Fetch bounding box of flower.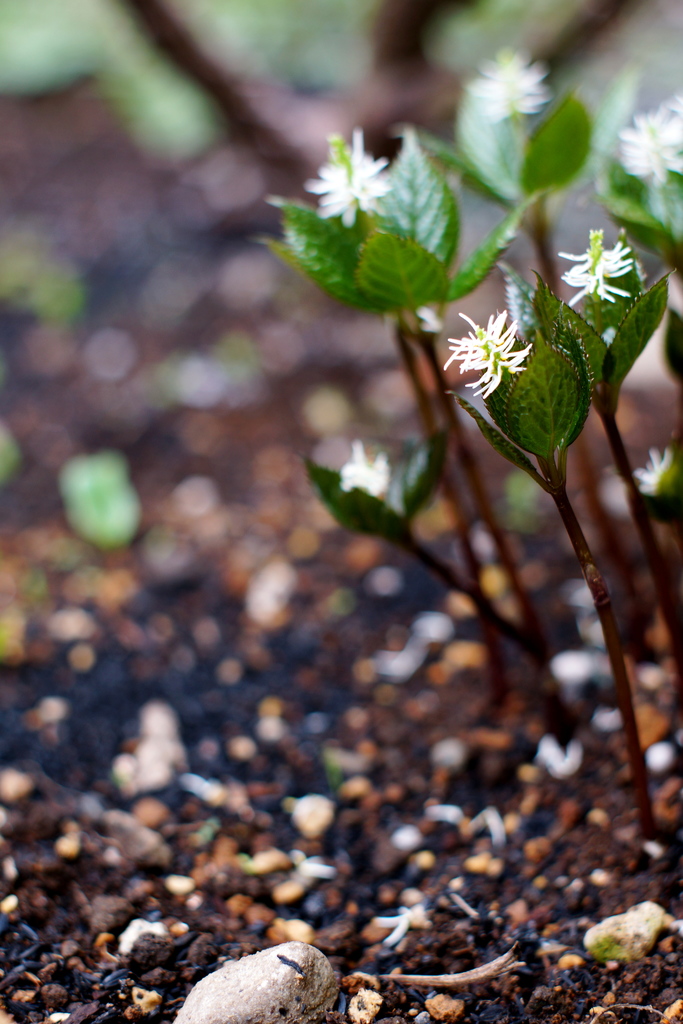
Bbox: box(311, 129, 391, 218).
